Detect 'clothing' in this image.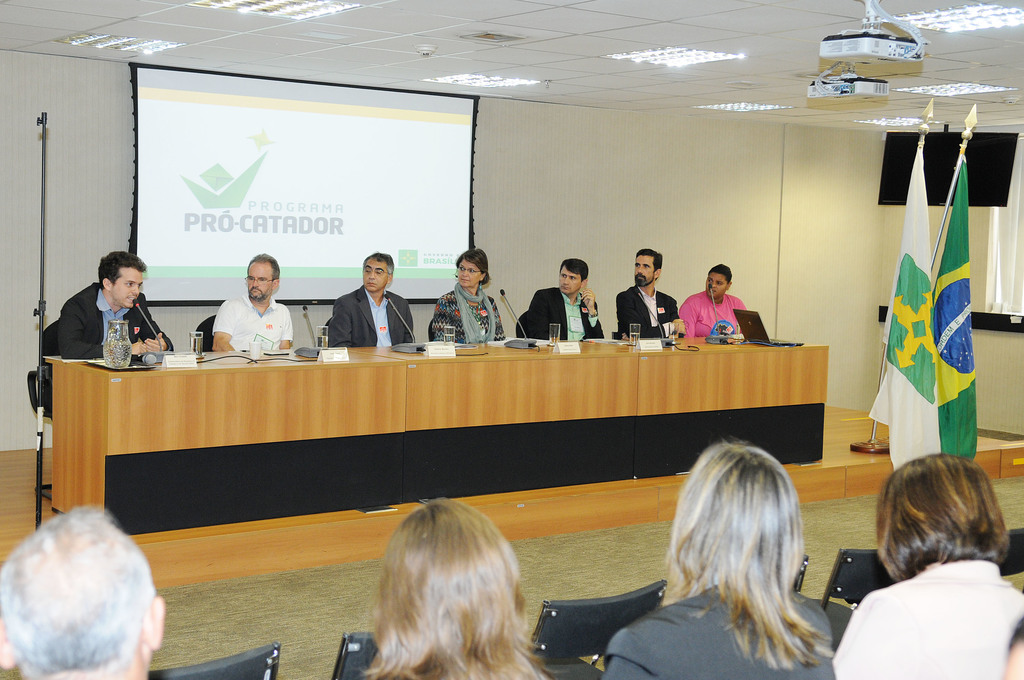
Detection: box=[847, 542, 1019, 674].
